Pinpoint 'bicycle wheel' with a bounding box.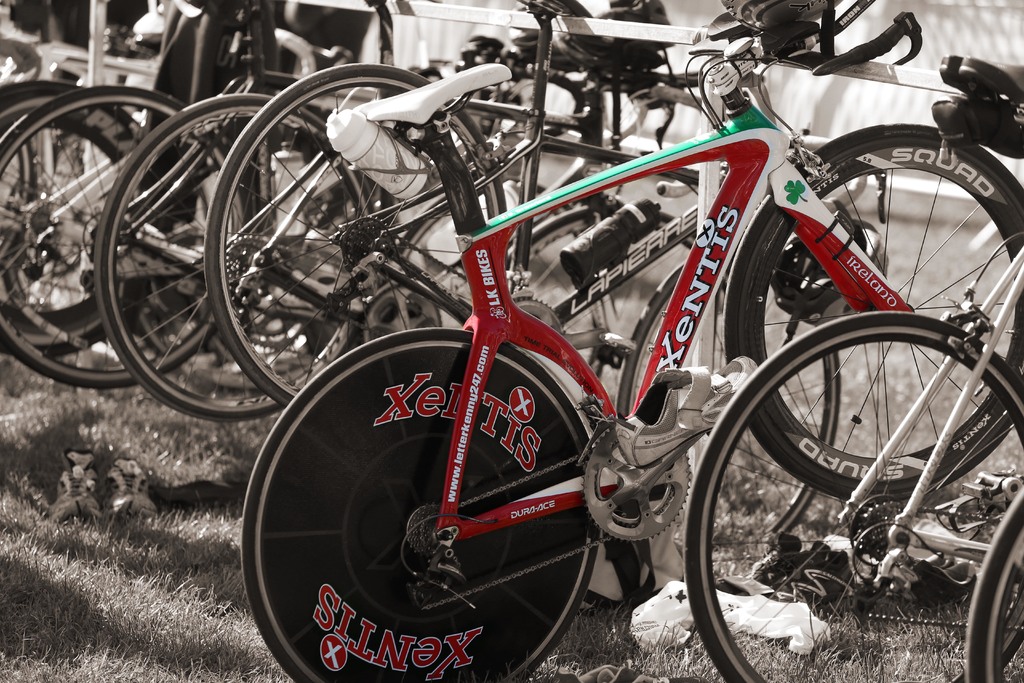
x1=620 y1=263 x2=847 y2=575.
